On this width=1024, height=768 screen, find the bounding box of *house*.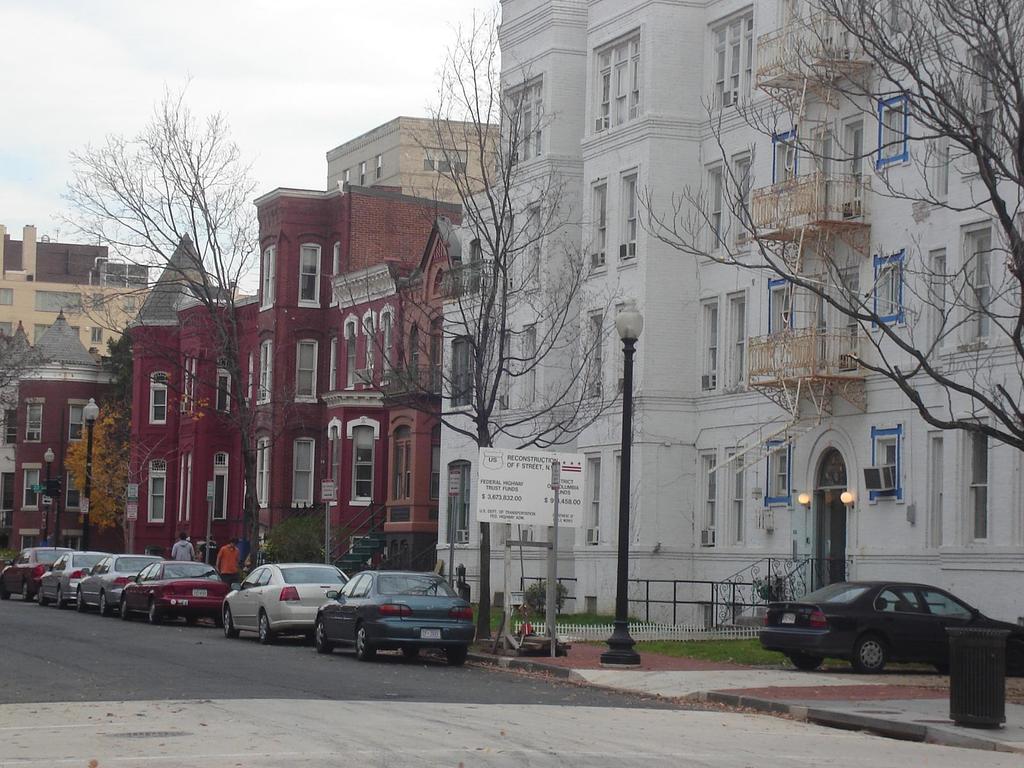
Bounding box: (x1=130, y1=186, x2=456, y2=576).
